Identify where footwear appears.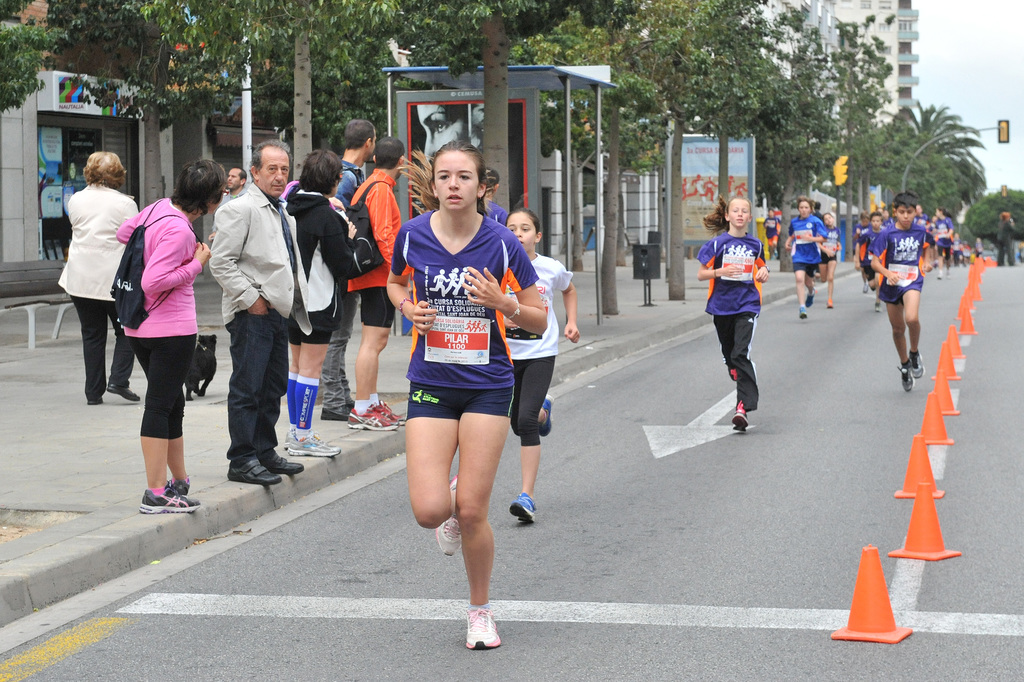
Appears at 106,379,143,399.
